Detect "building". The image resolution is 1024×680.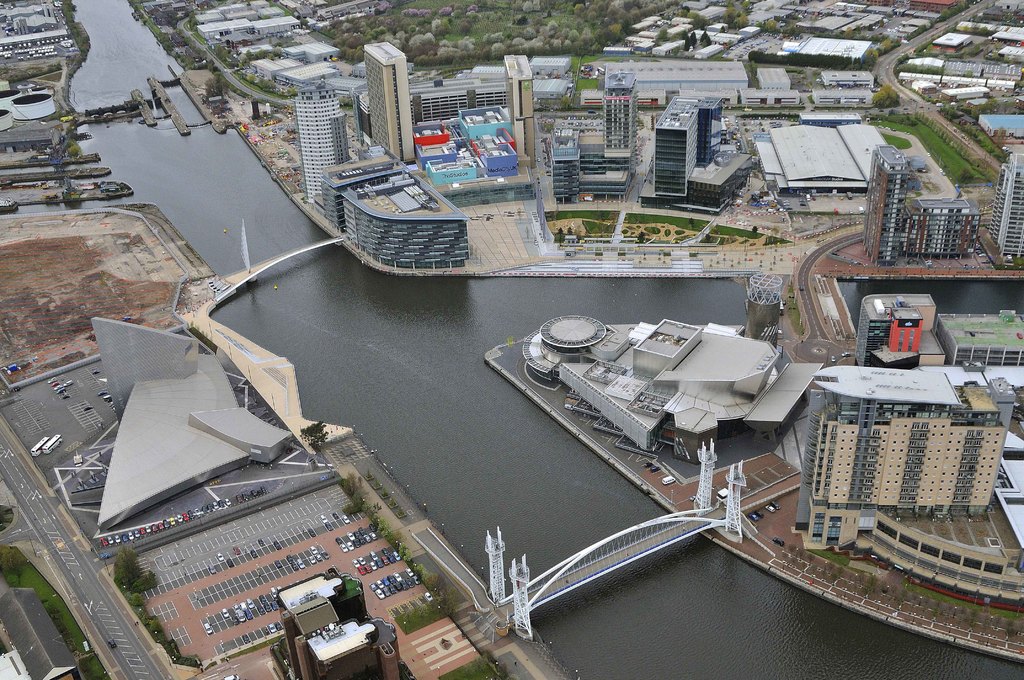
l=298, t=82, r=351, b=206.
